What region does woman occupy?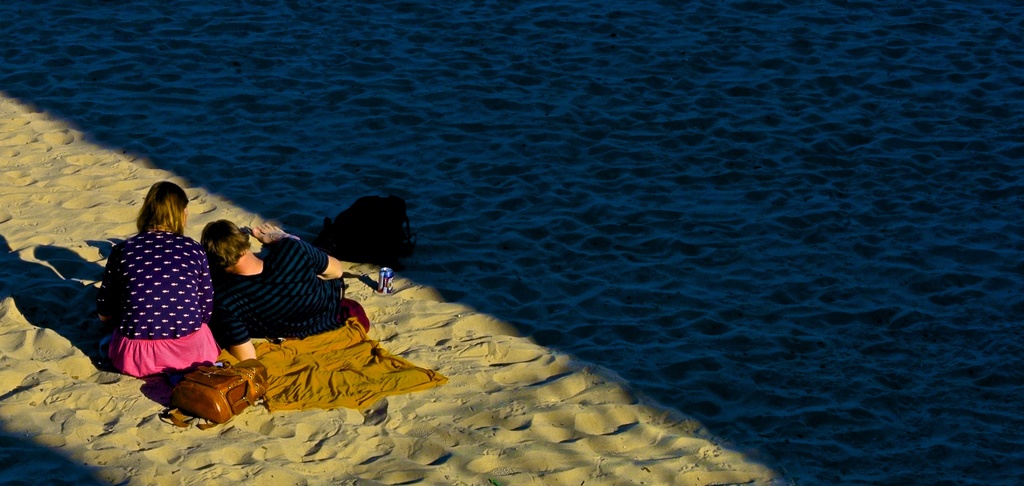
102/175/268/411.
